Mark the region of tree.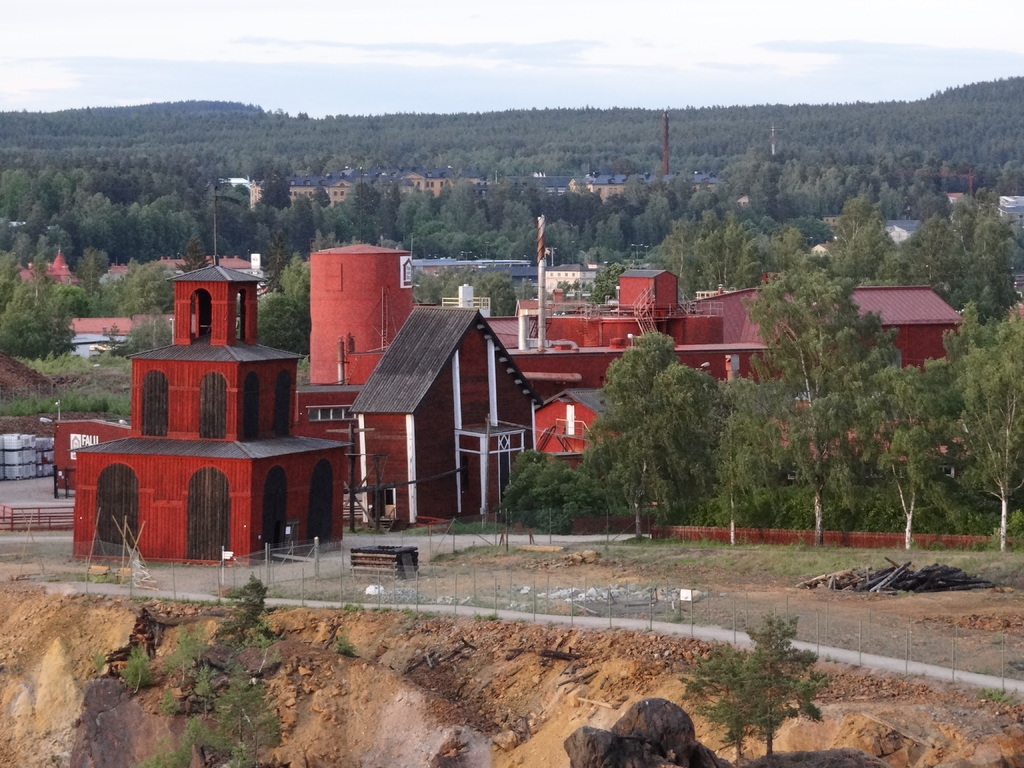
Region: bbox(72, 247, 112, 314).
